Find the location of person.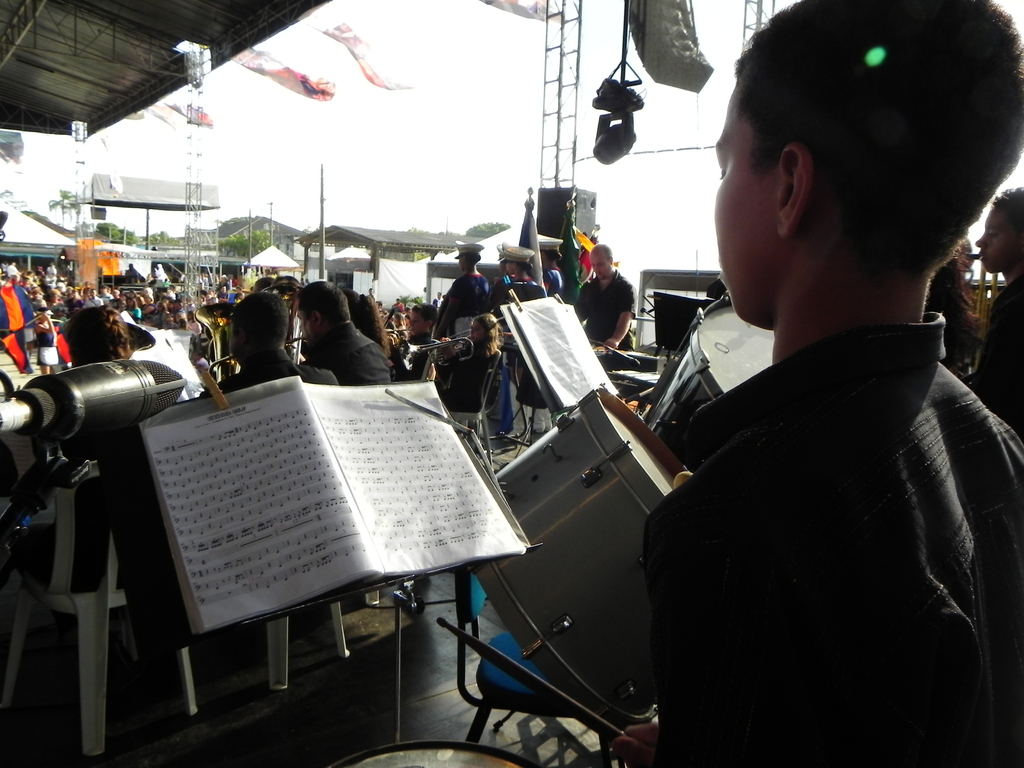
Location: (left=198, top=290, right=339, bottom=392).
